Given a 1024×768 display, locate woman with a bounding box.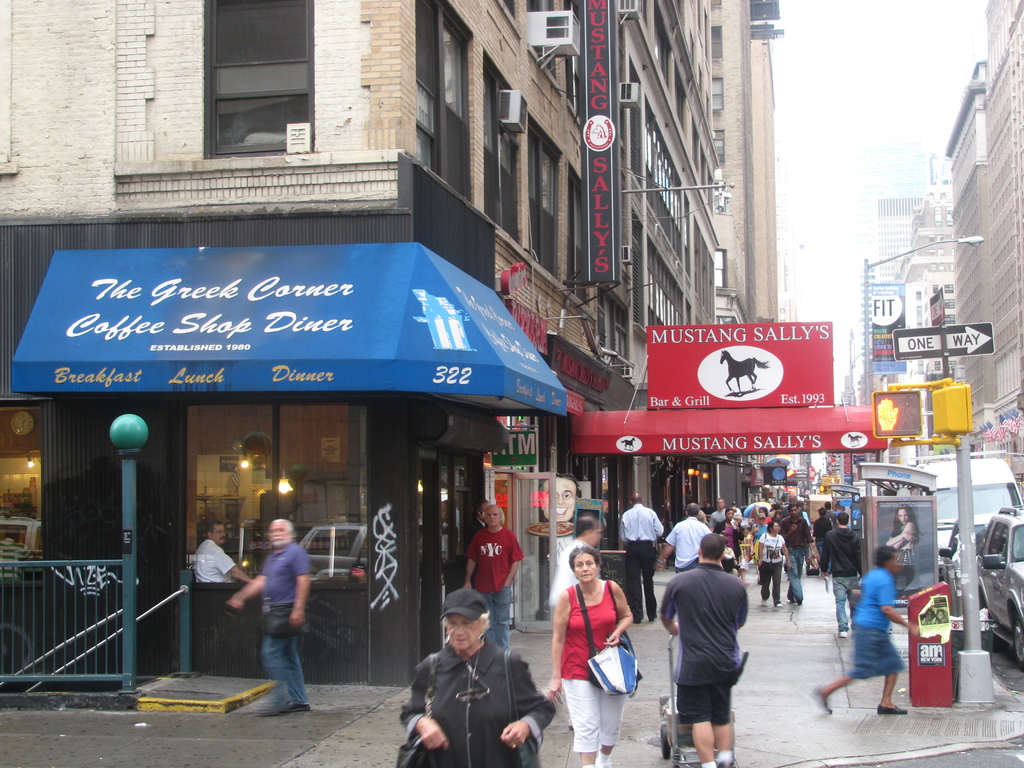
Located: x1=754 y1=520 x2=794 y2=606.
